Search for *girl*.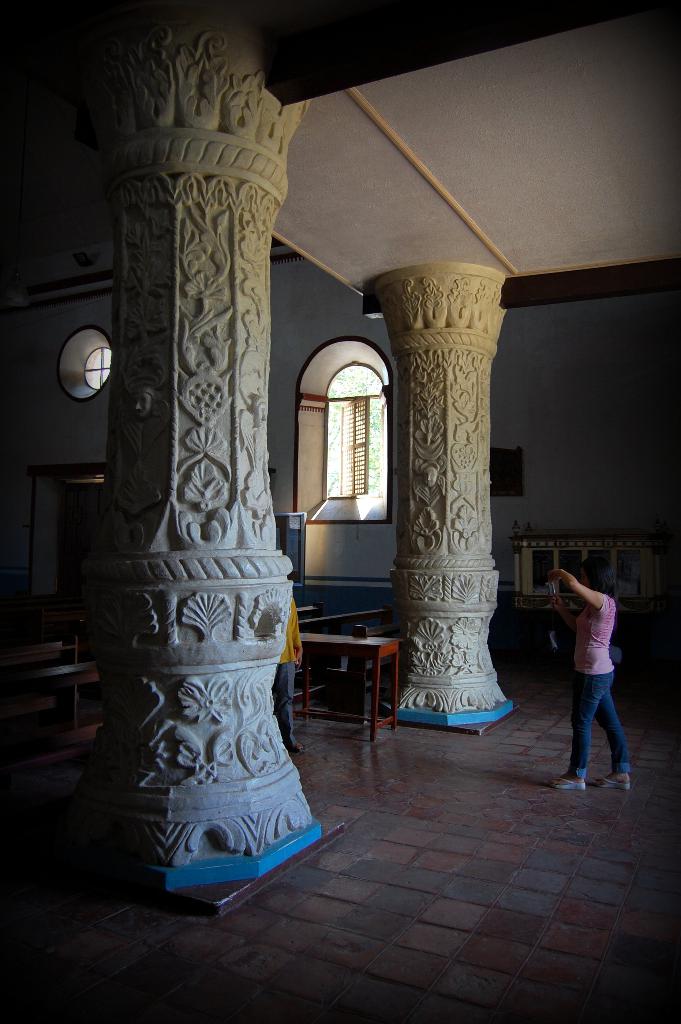
Found at pyautogui.locateOnScreen(550, 559, 632, 795).
